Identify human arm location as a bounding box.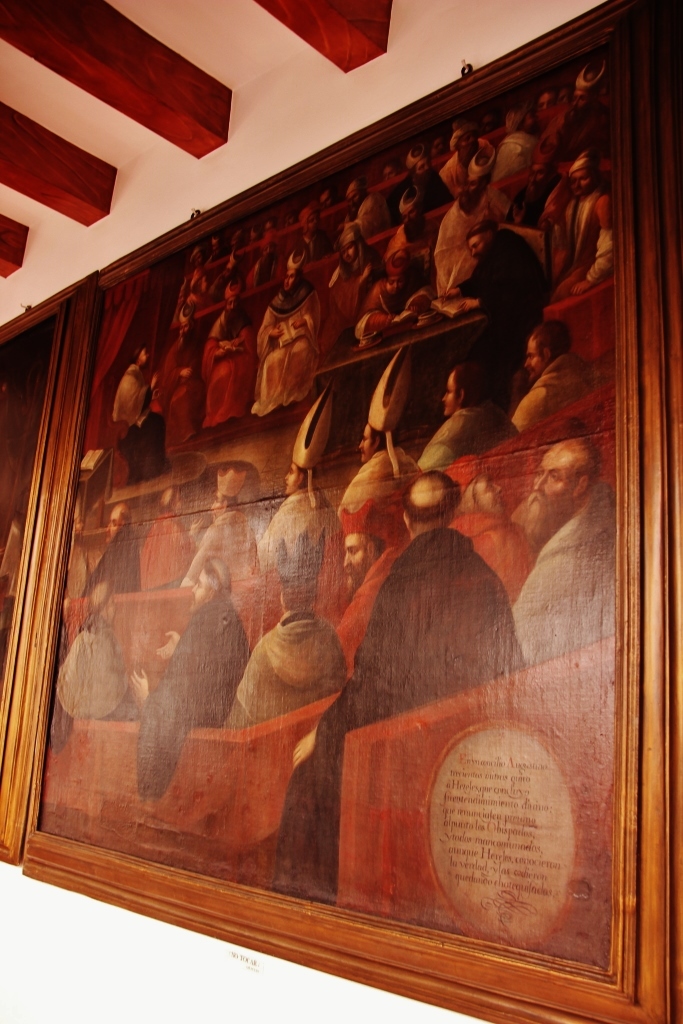
bbox=[440, 242, 508, 299].
